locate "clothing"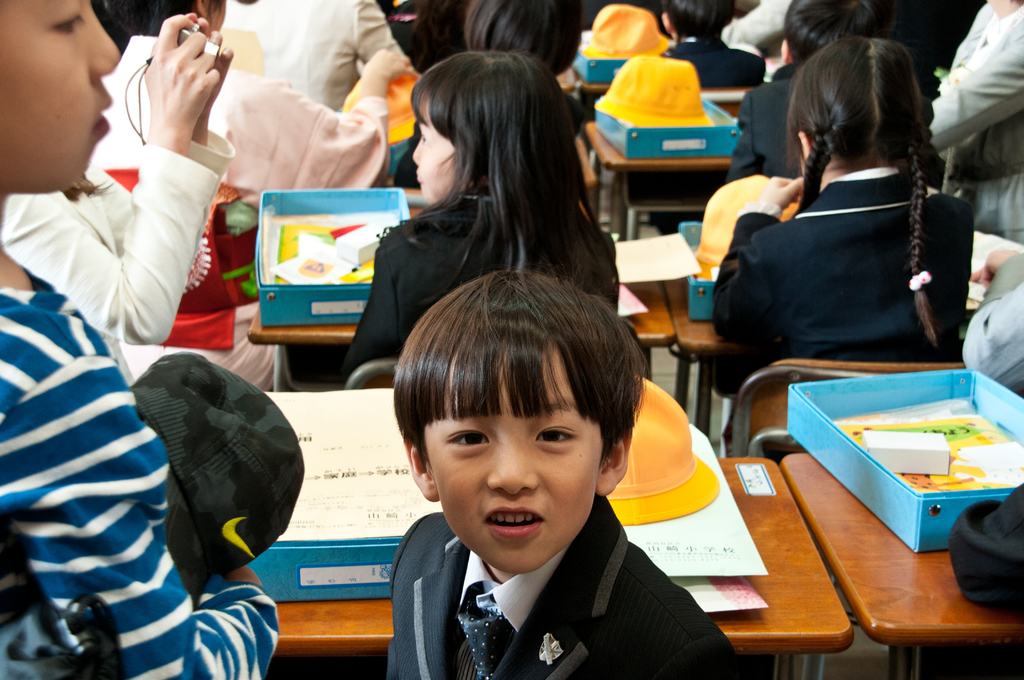
bbox=[711, 120, 989, 377]
